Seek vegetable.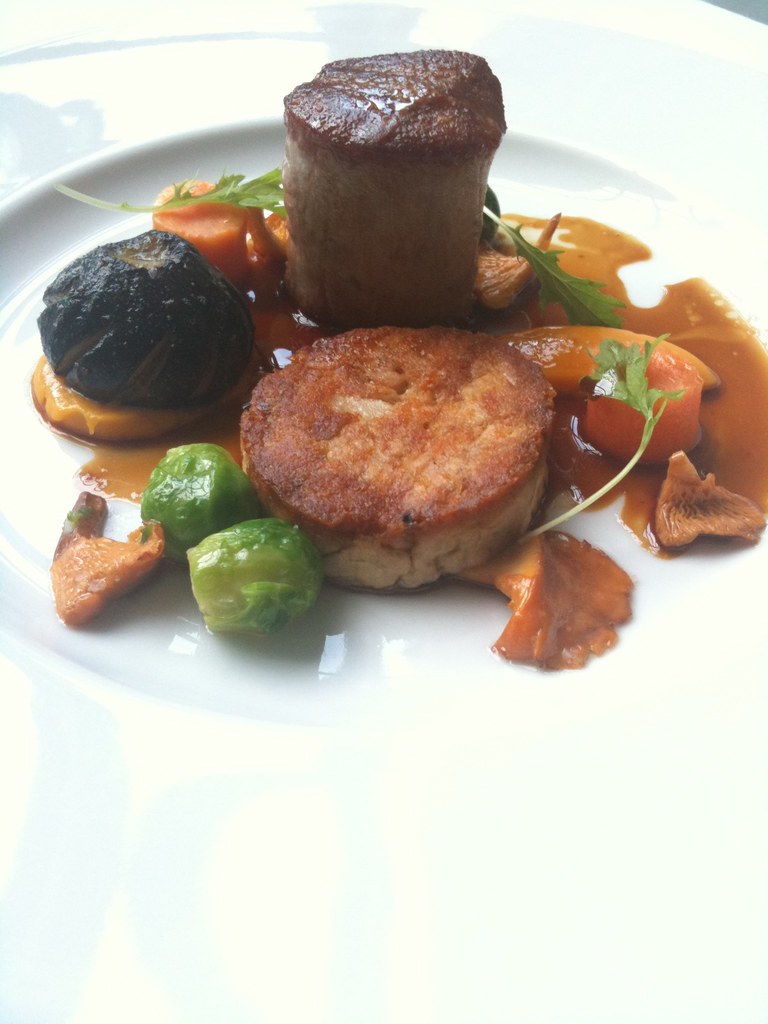
170/493/333/641.
